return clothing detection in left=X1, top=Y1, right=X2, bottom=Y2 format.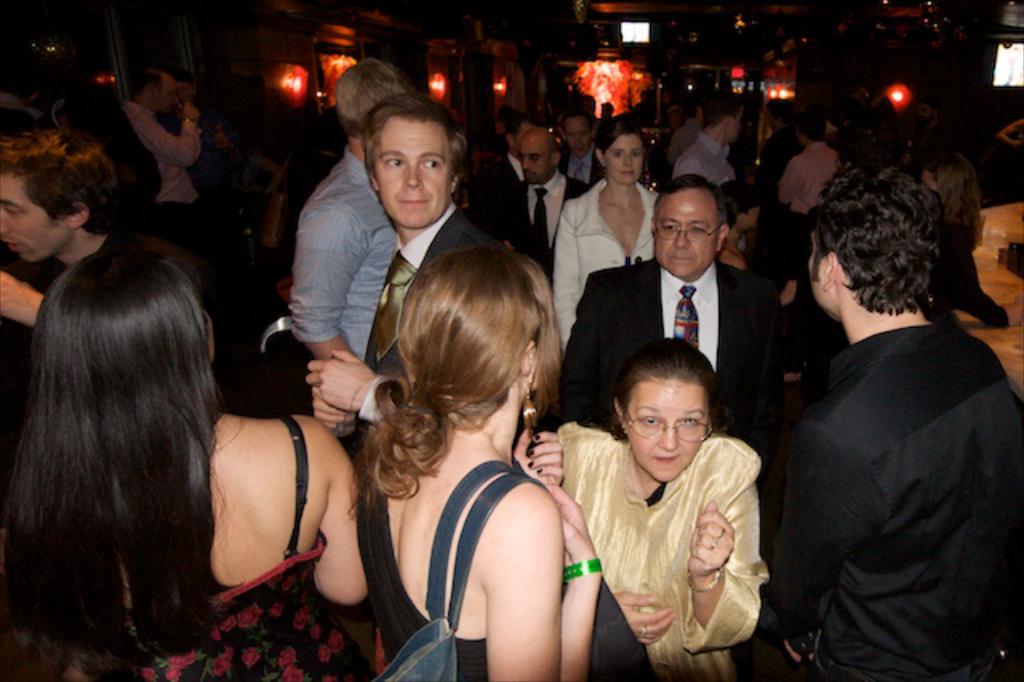
left=754, top=218, right=1019, bottom=681.
